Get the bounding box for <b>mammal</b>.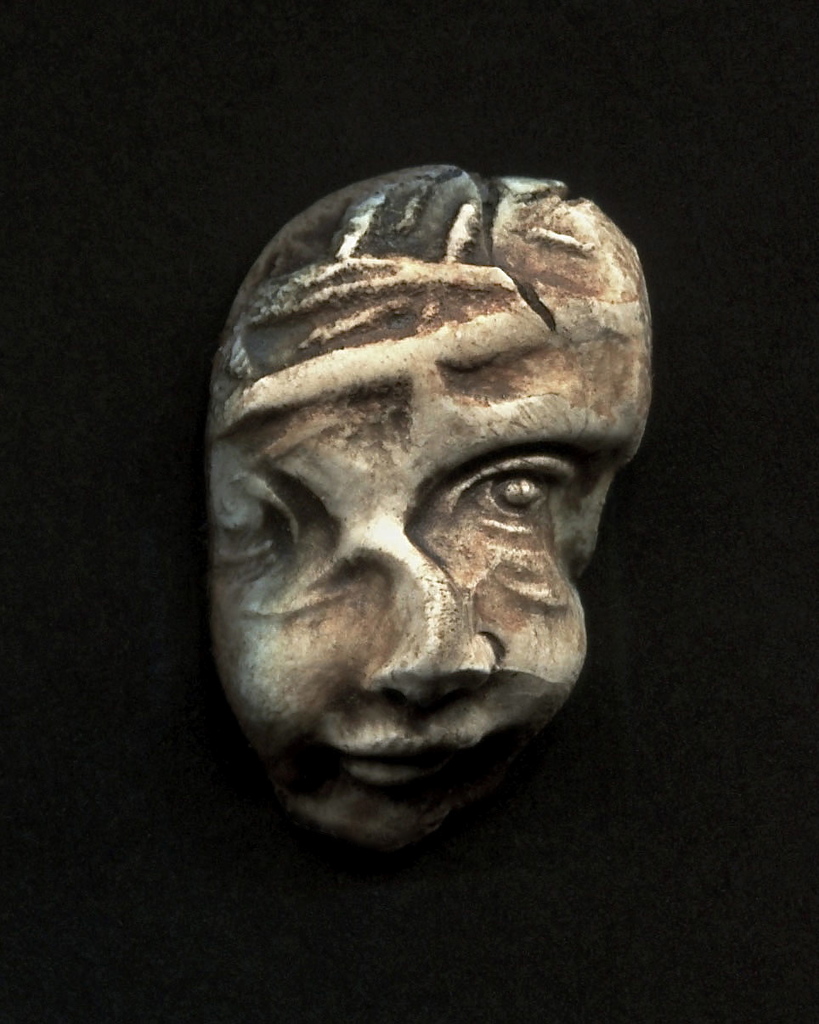
detection(206, 165, 652, 846).
